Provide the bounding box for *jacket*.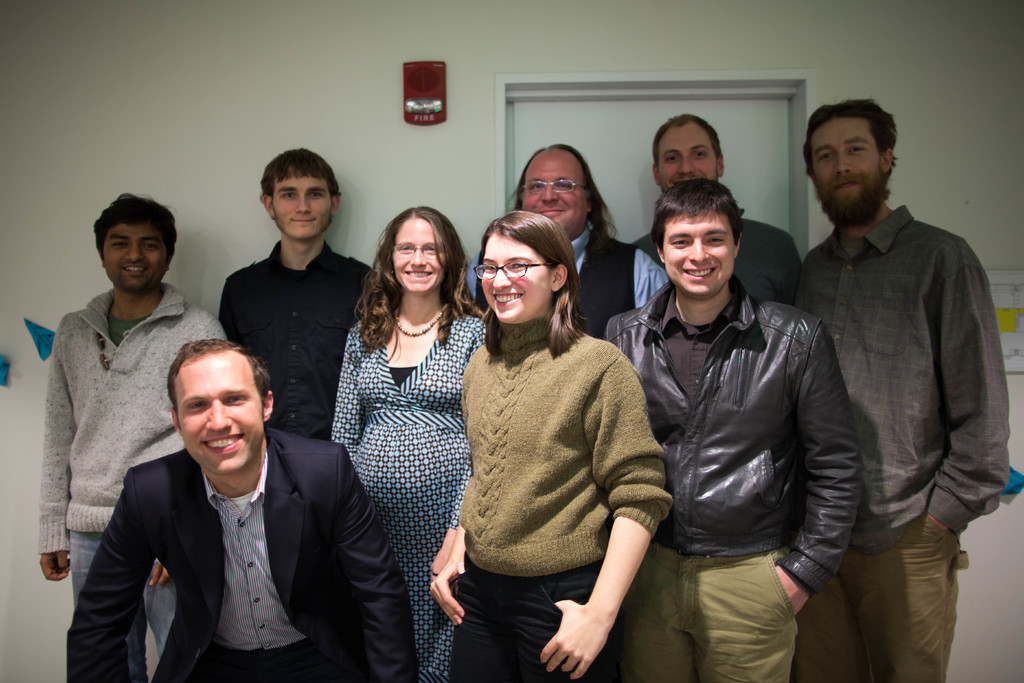
select_region(653, 234, 846, 589).
